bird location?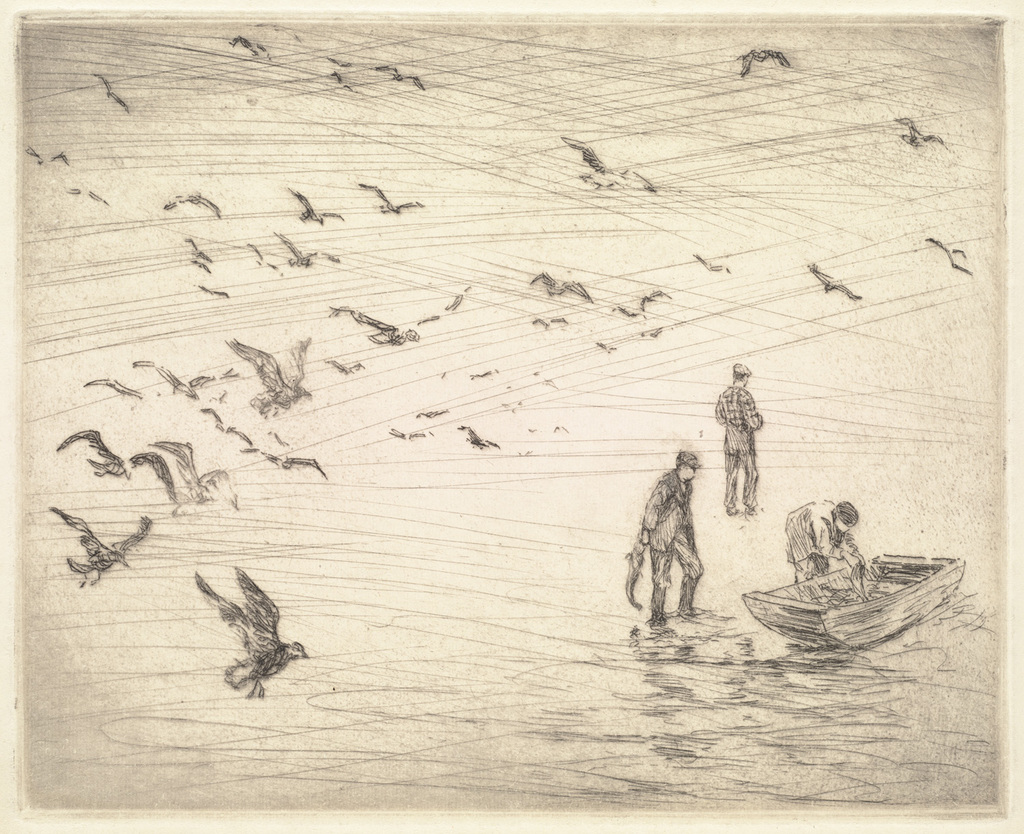
crop(682, 250, 738, 273)
